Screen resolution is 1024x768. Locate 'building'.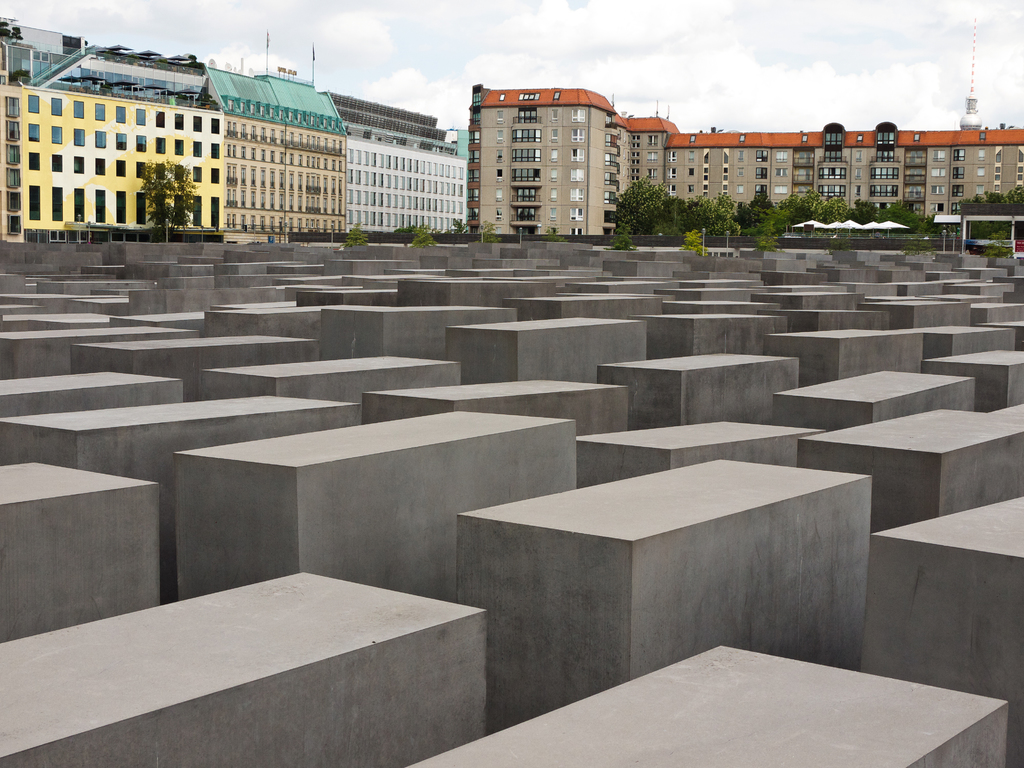
[471, 86, 1023, 236].
